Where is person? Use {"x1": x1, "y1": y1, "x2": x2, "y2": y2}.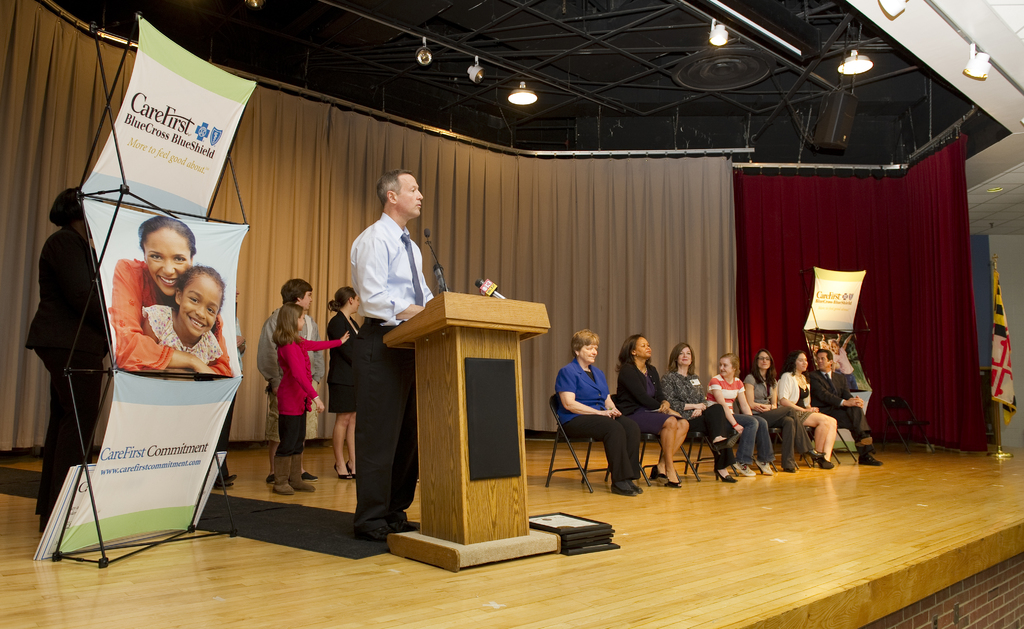
{"x1": 608, "y1": 328, "x2": 692, "y2": 484}.
